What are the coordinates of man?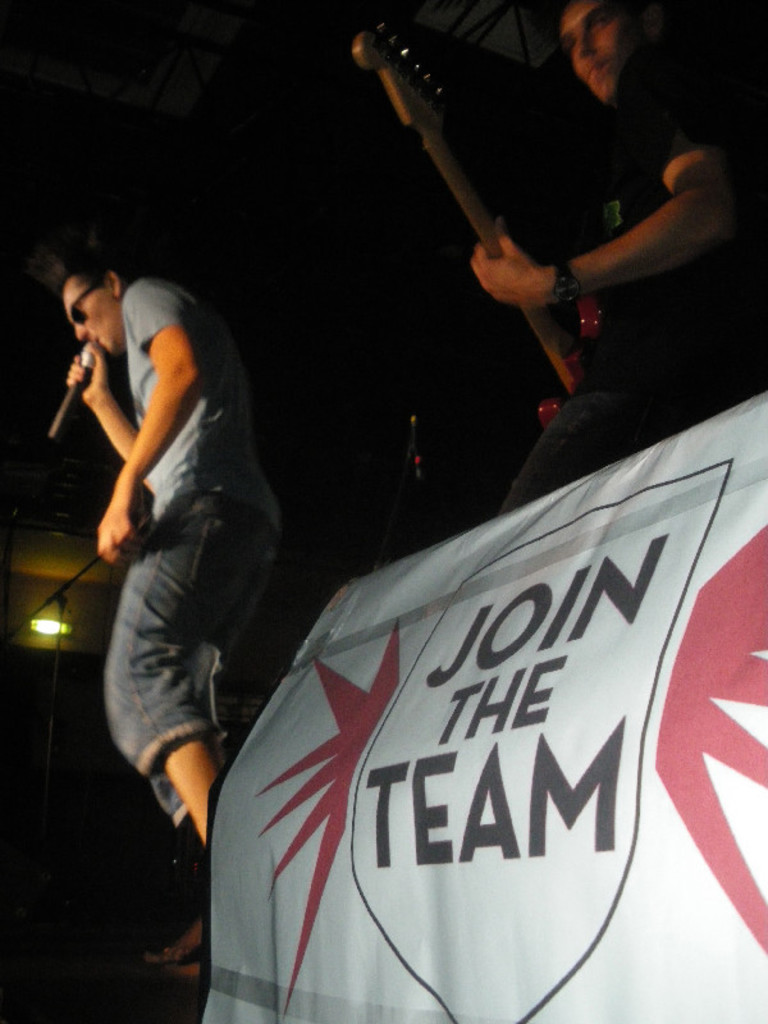
Rect(42, 239, 283, 980).
